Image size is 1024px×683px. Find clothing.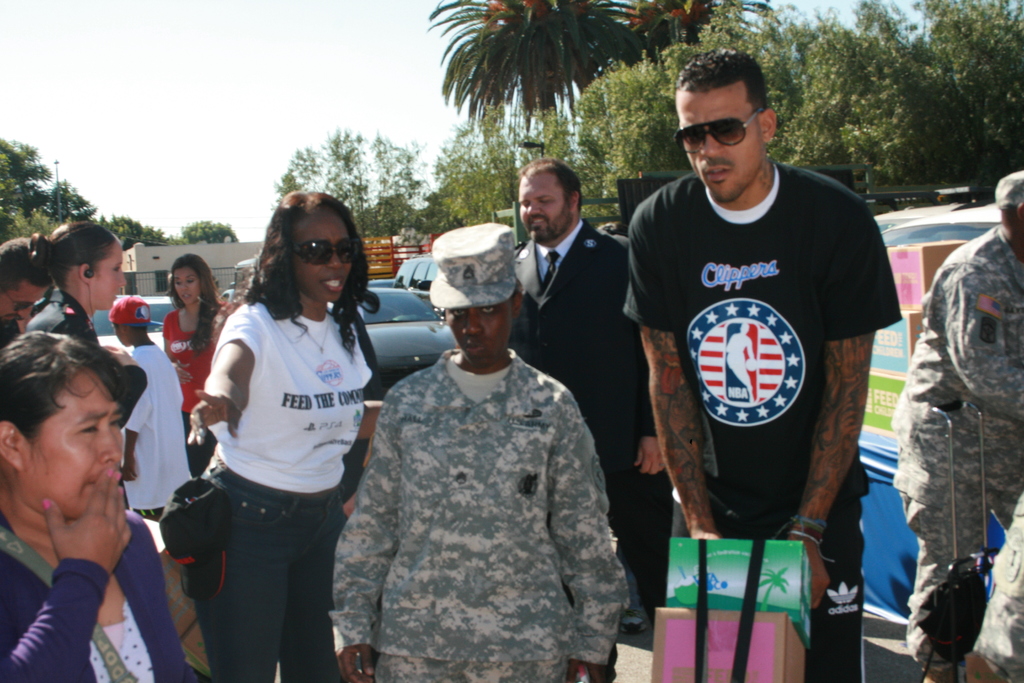
{"x1": 118, "y1": 339, "x2": 194, "y2": 511}.
